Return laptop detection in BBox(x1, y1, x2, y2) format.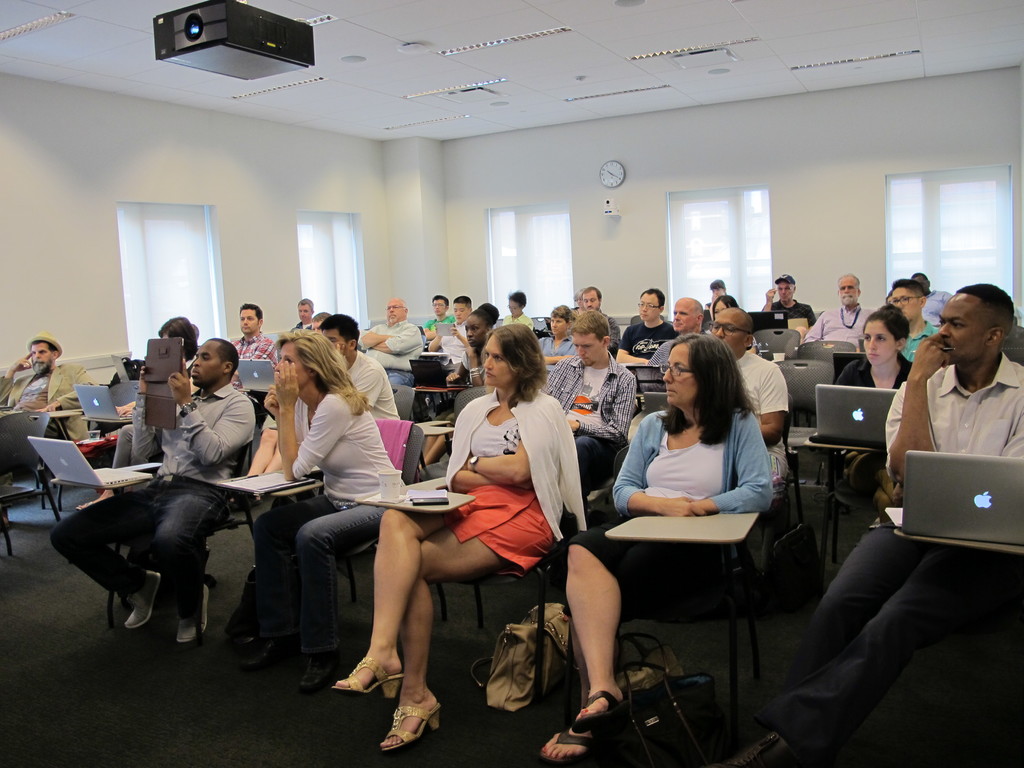
BBox(410, 360, 472, 391).
